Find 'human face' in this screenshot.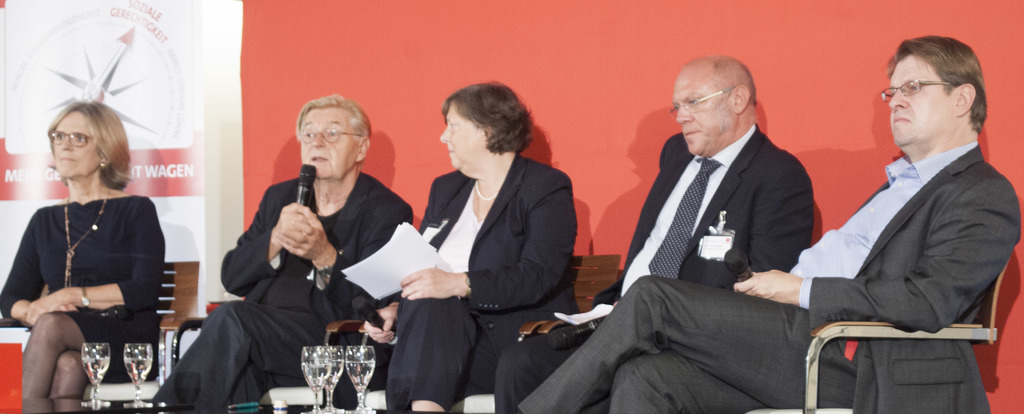
The bounding box for 'human face' is detection(438, 108, 480, 168).
